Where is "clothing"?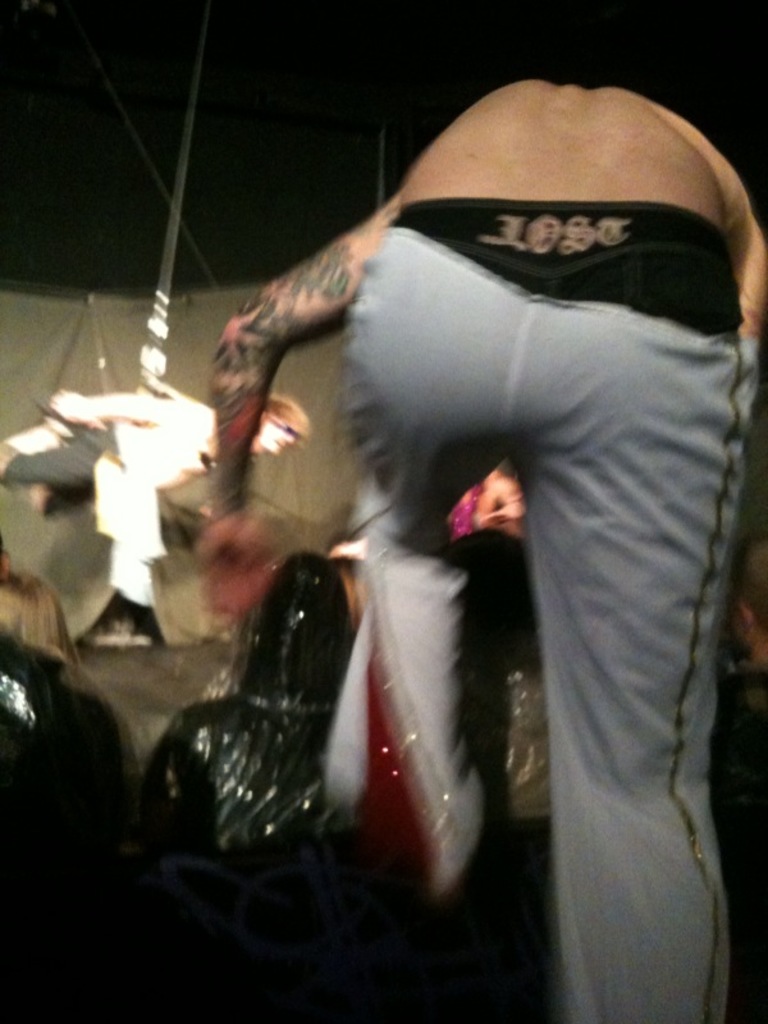
[x1=157, y1=77, x2=736, y2=980].
